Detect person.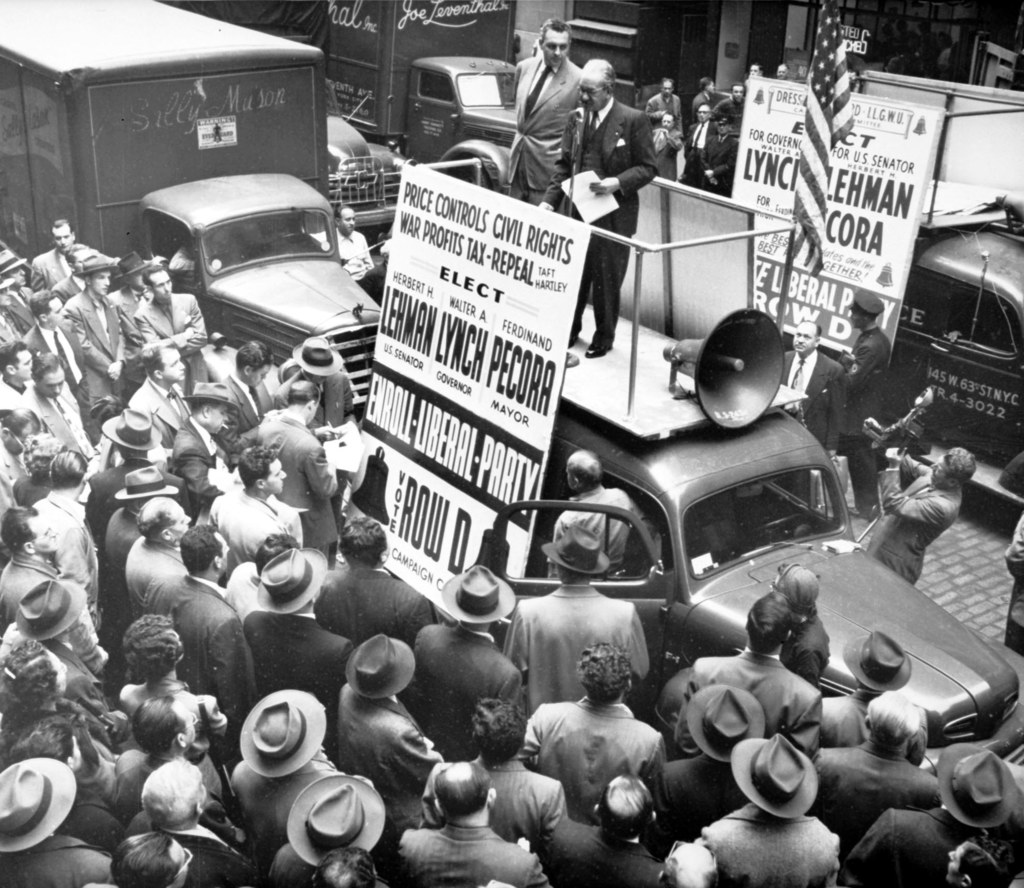
Detected at 997/452/1023/659.
